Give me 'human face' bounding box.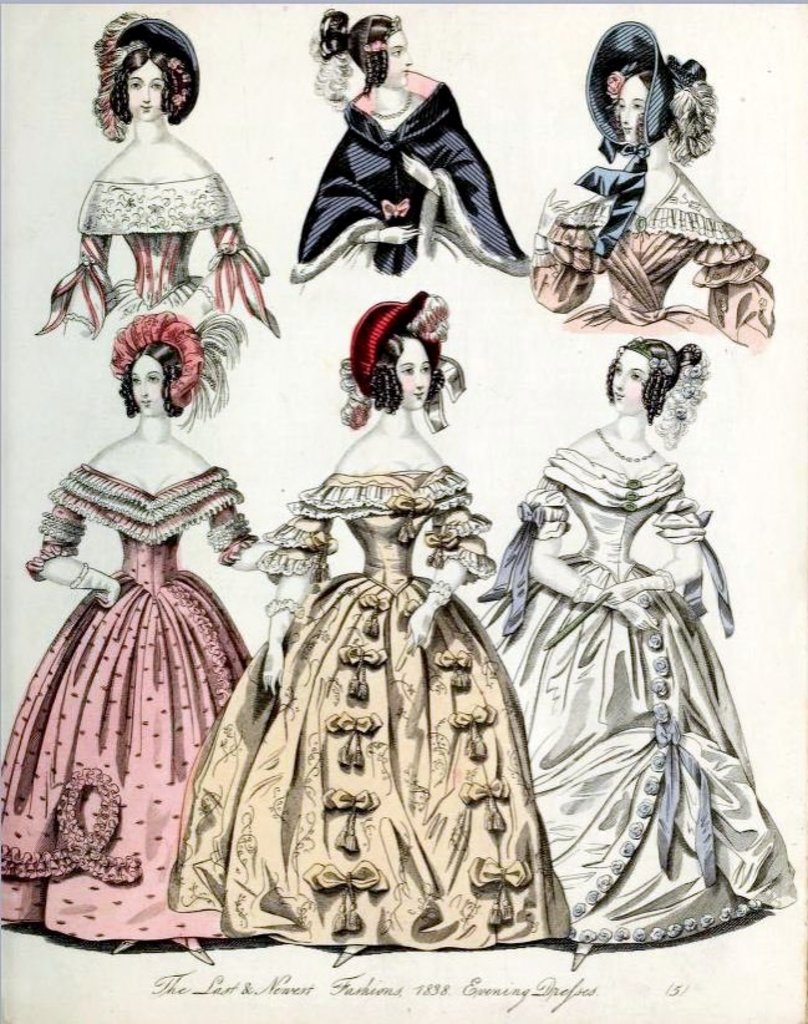
[left=616, top=76, right=640, bottom=148].
